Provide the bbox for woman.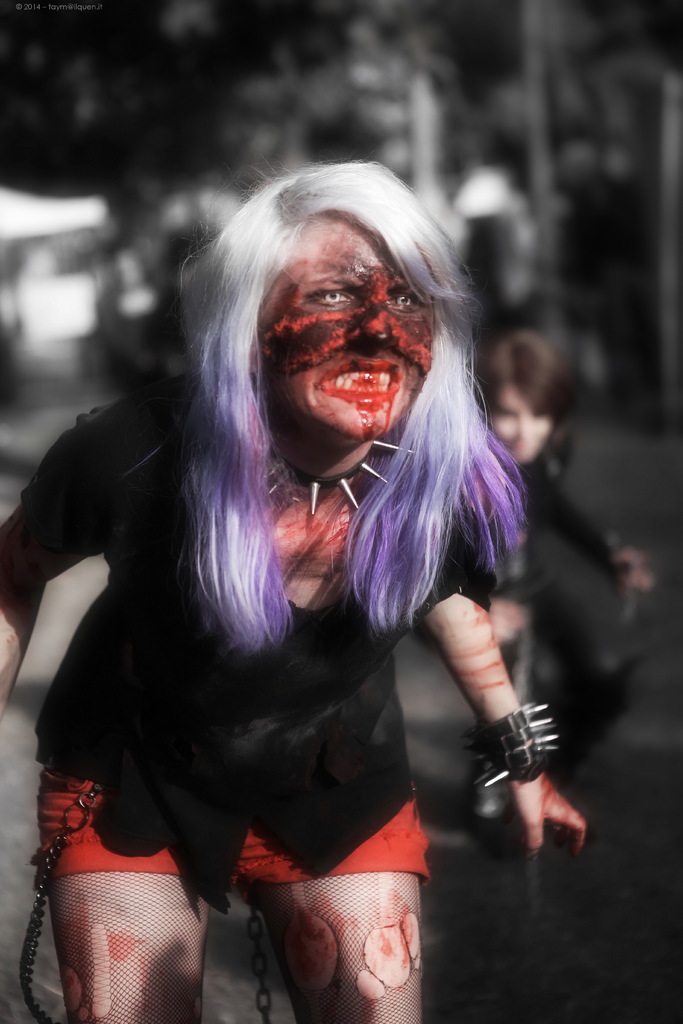
<box>38,166,564,984</box>.
